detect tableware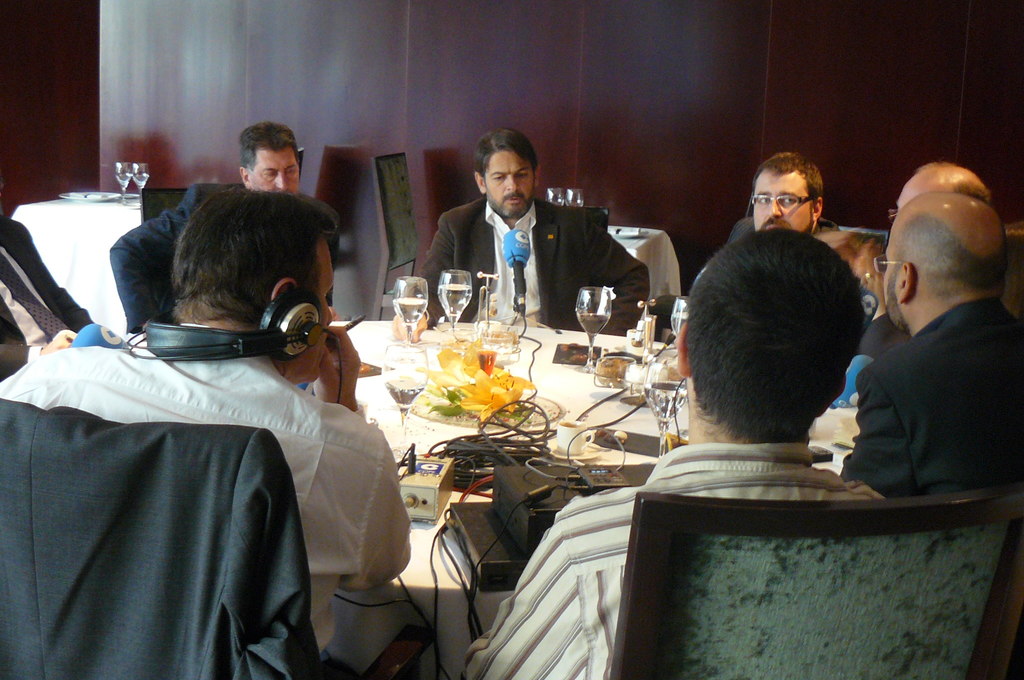
[391, 276, 428, 359]
